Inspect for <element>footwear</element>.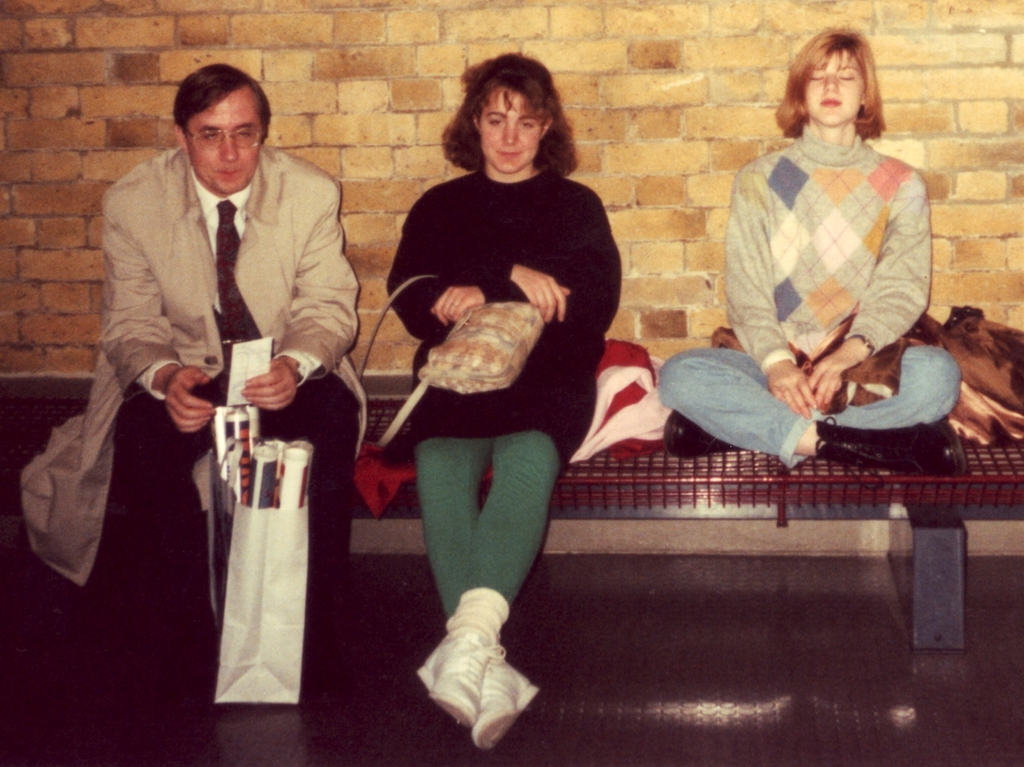
Inspection: [x1=817, y1=417, x2=973, y2=477].
